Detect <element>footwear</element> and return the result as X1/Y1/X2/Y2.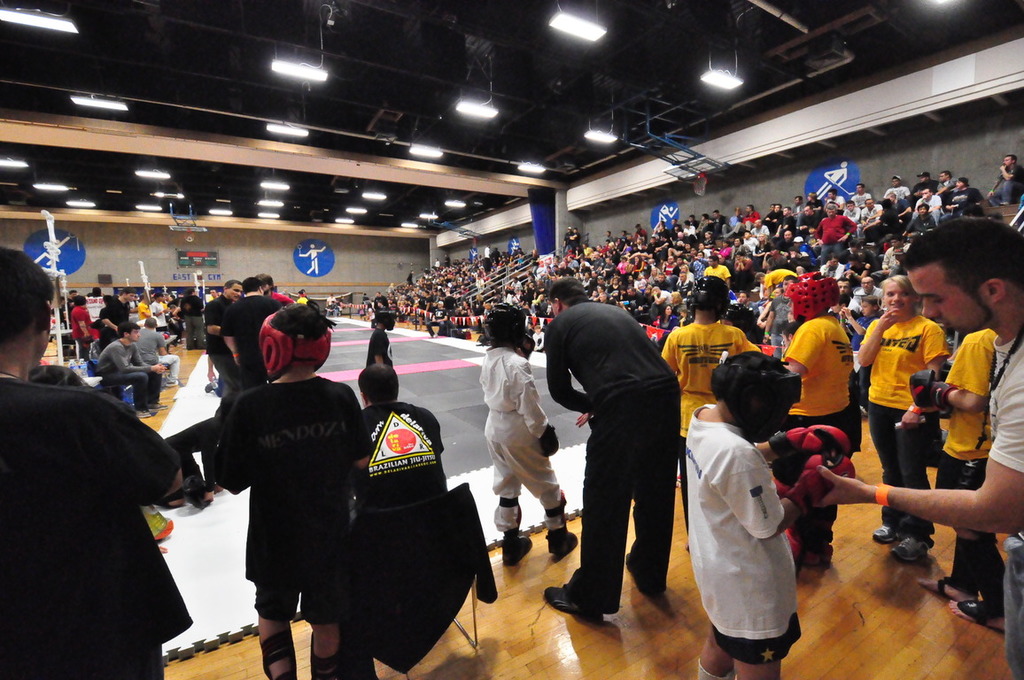
261/632/299/679.
